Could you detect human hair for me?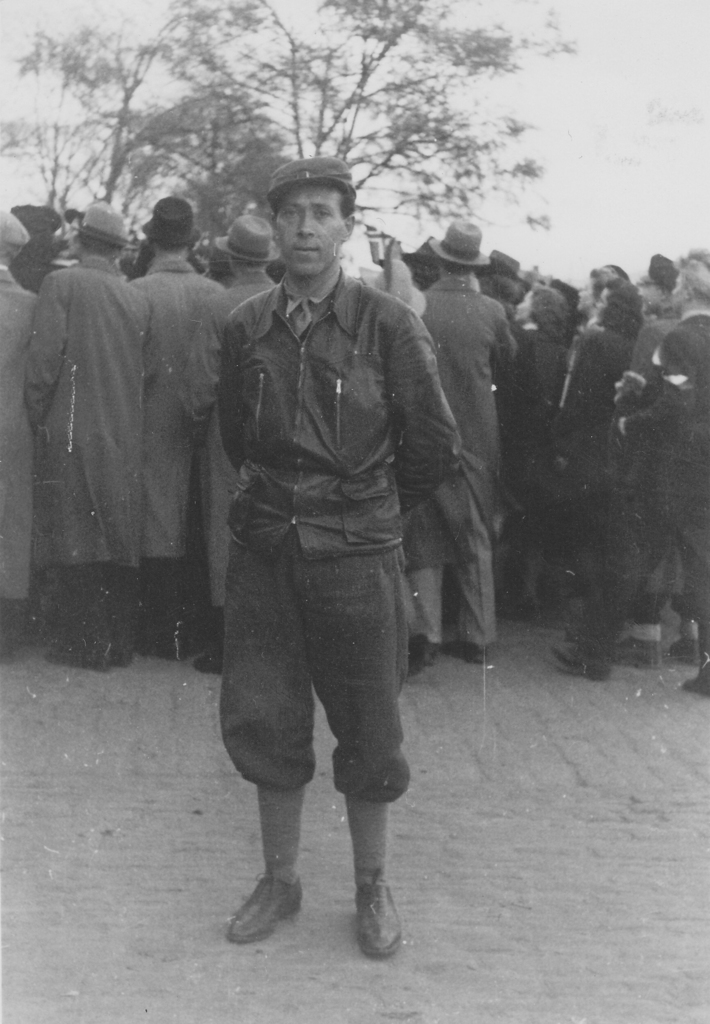
Detection result: bbox=(272, 173, 352, 217).
